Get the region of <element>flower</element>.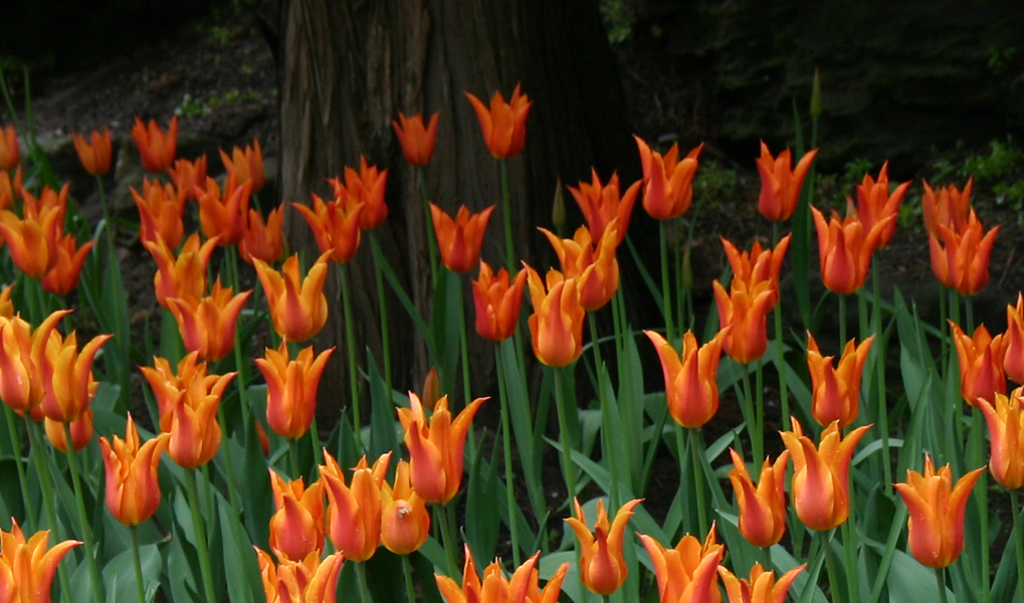
540:227:623:313.
